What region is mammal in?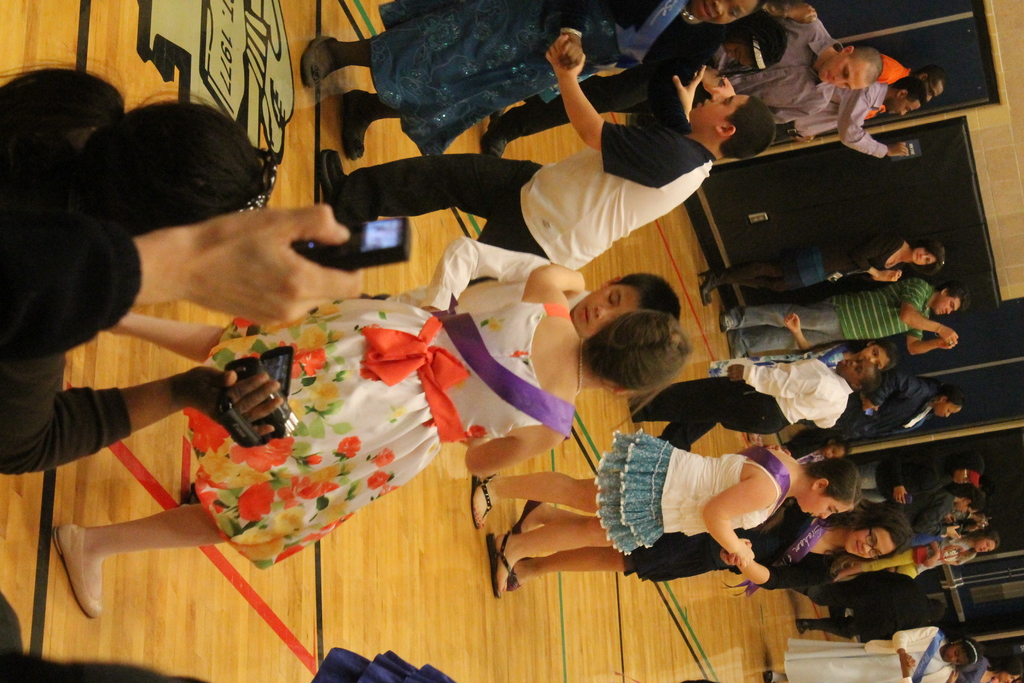
(left=793, top=597, right=952, bottom=637).
